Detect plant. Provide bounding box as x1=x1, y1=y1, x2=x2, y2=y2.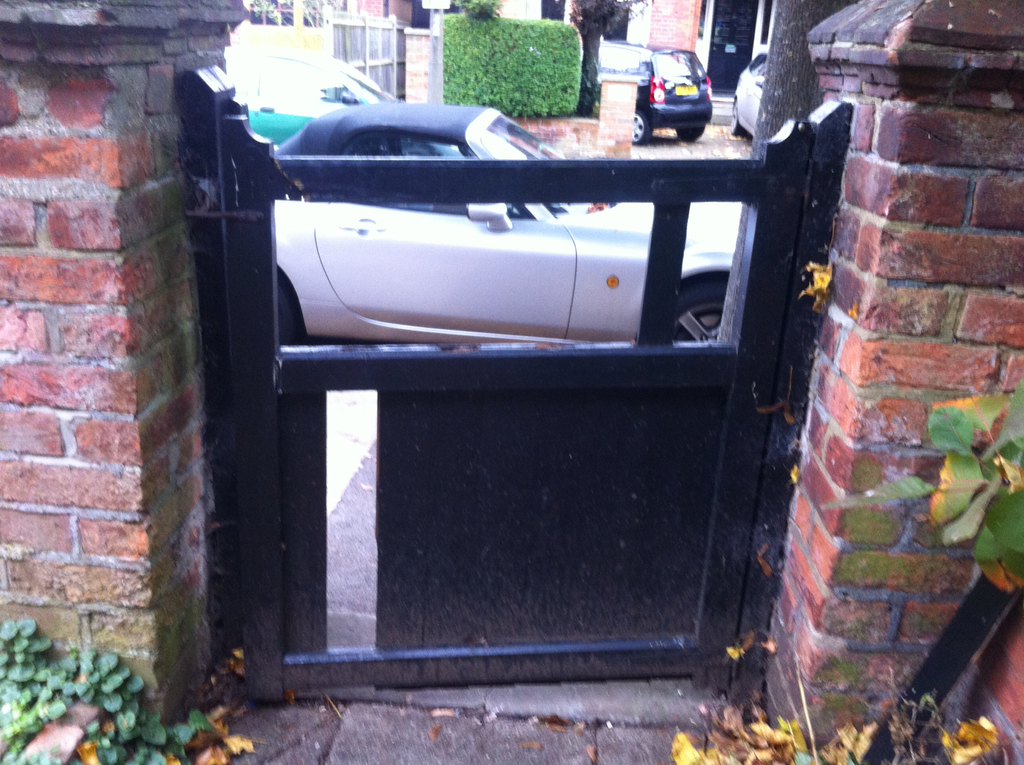
x1=819, y1=377, x2=1023, y2=591.
